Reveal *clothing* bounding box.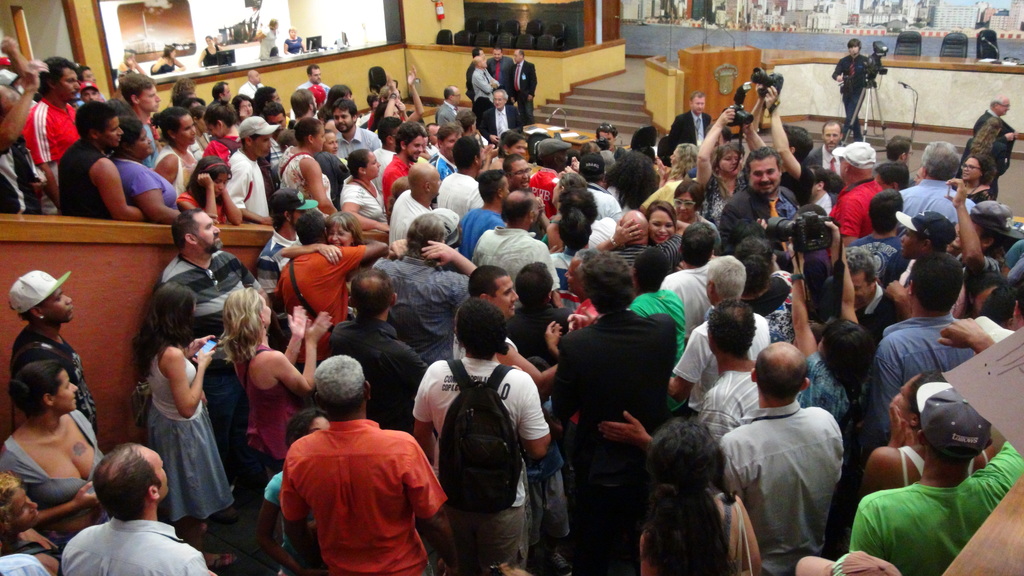
Revealed: BBox(0, 409, 104, 510).
